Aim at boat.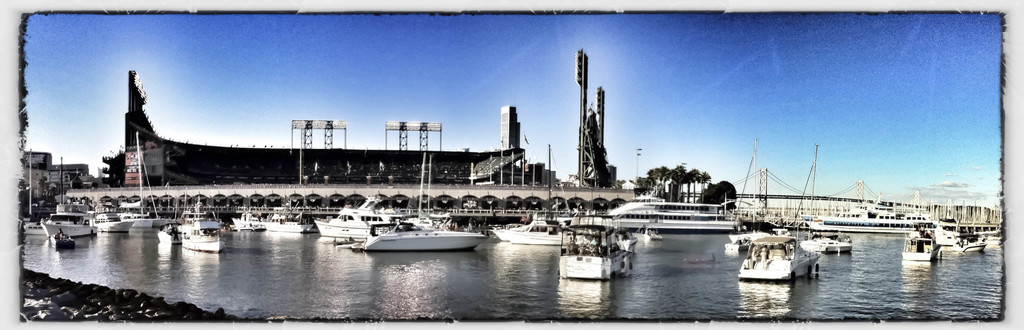
Aimed at locate(506, 214, 557, 247).
